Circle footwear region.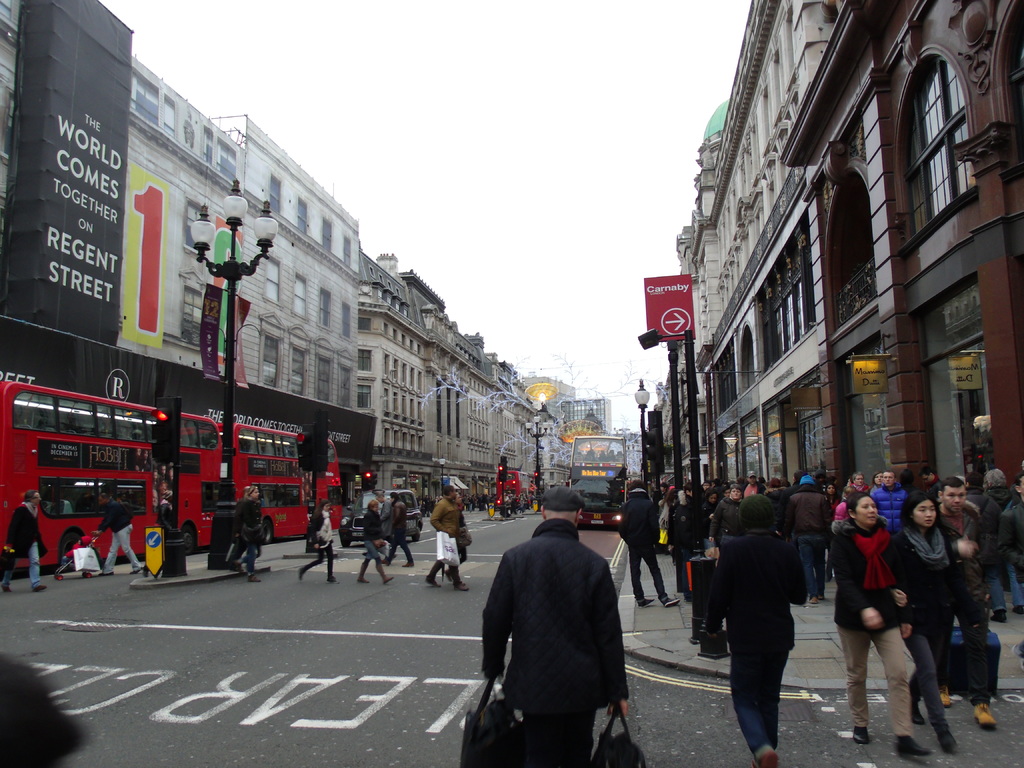
Region: select_region(1011, 604, 1023, 616).
